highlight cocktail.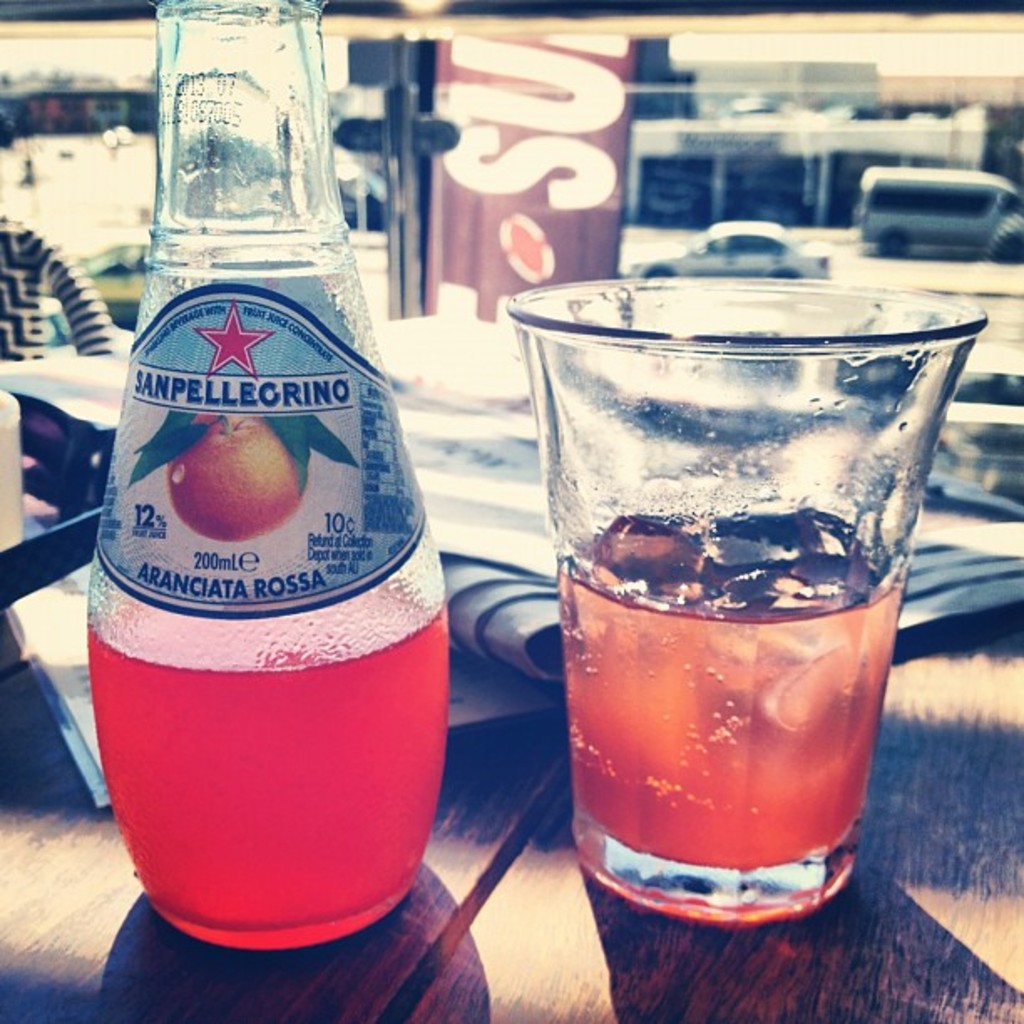
Highlighted region: <bbox>504, 279, 987, 924</bbox>.
